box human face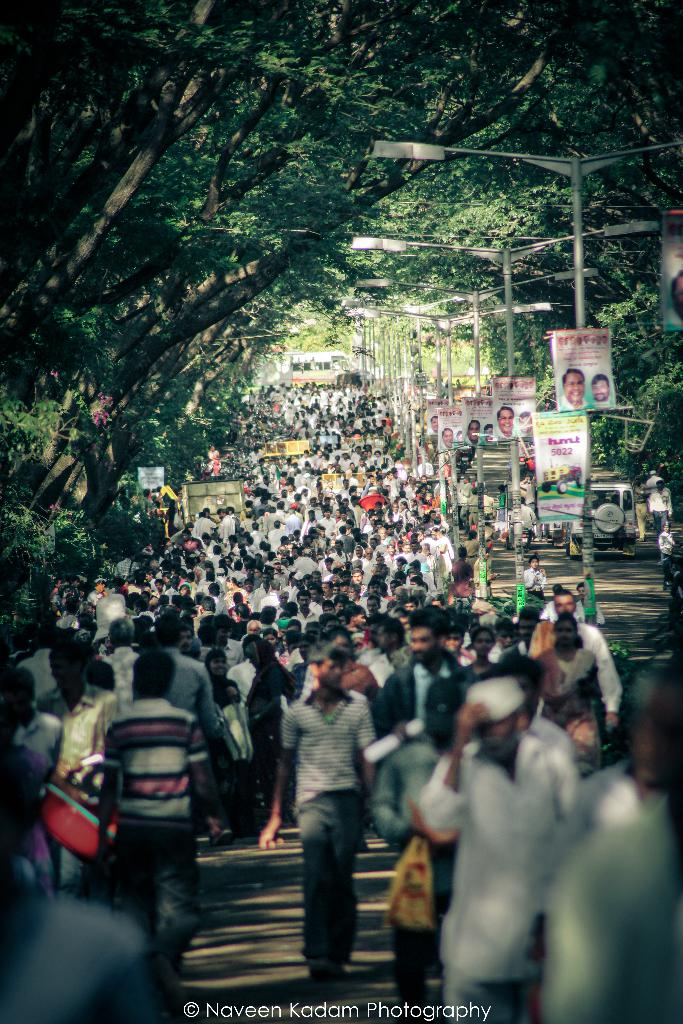
BBox(366, 548, 373, 558)
